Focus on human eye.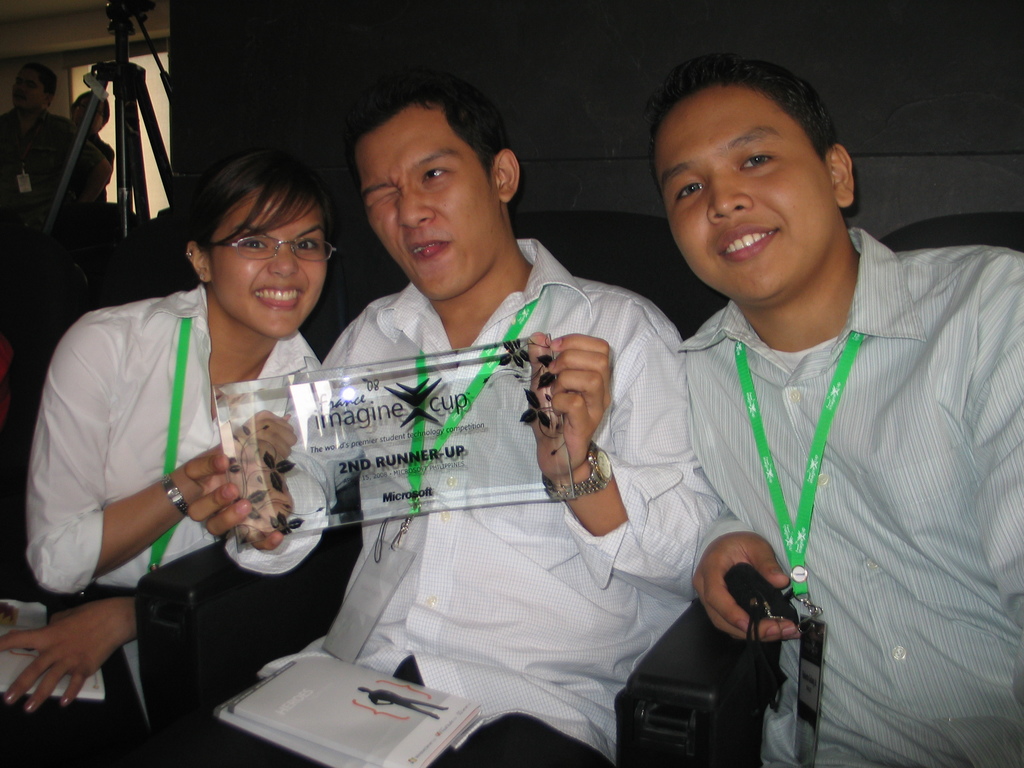
Focused at BBox(417, 164, 452, 184).
